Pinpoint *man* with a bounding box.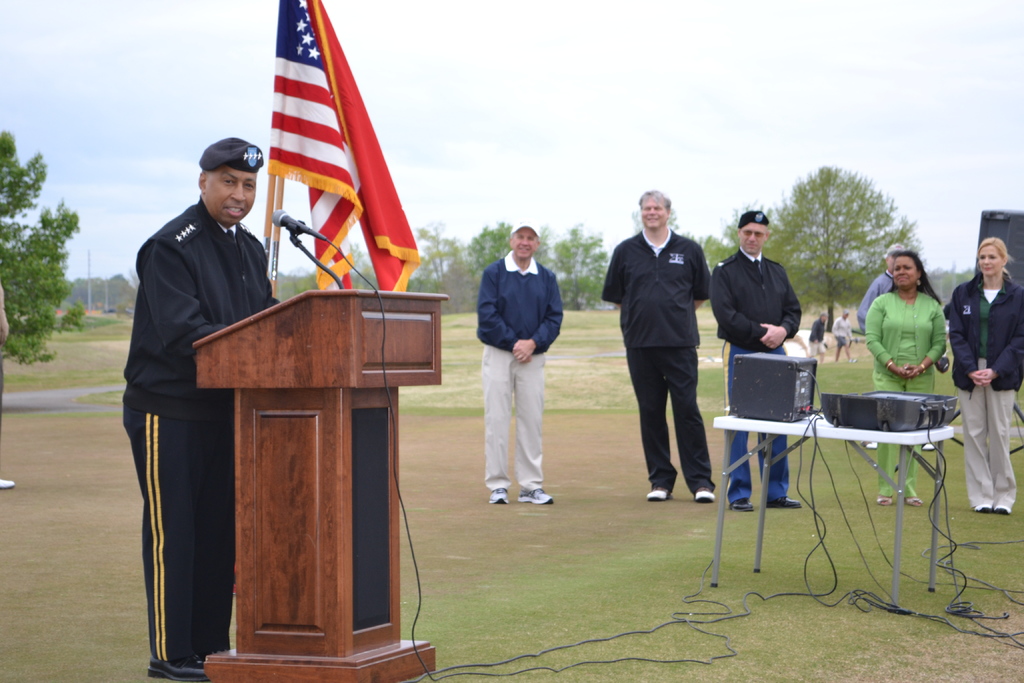
left=707, top=195, right=807, bottom=525.
